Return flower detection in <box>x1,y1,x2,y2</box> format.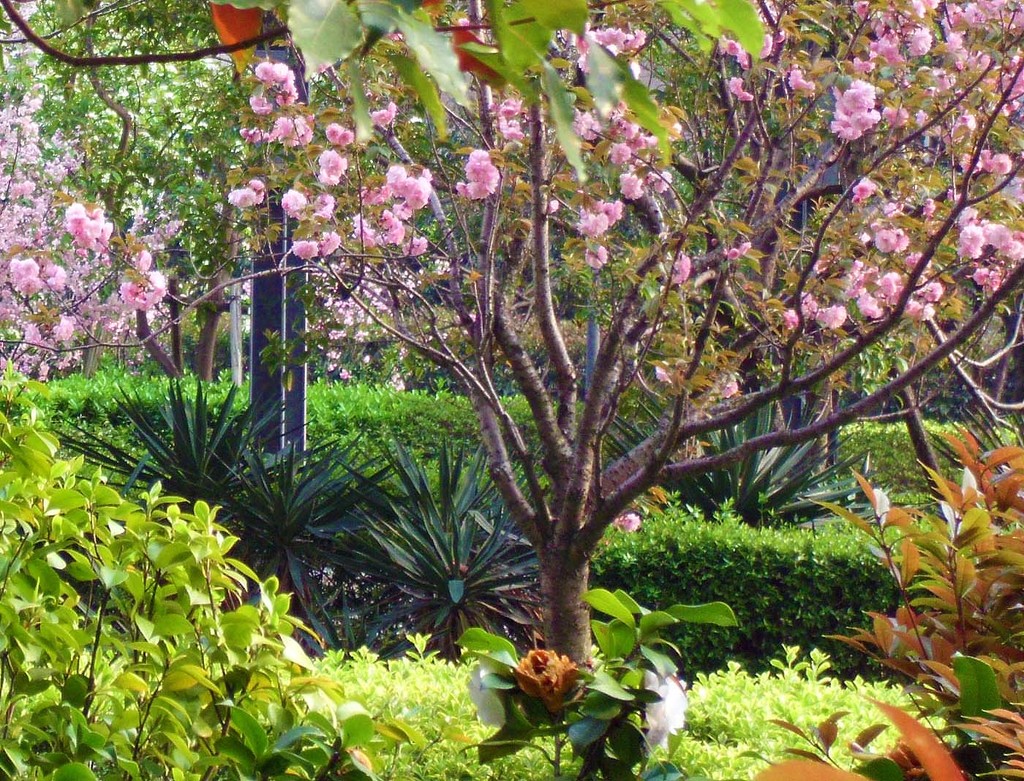
<box>827,77,881,140</box>.
